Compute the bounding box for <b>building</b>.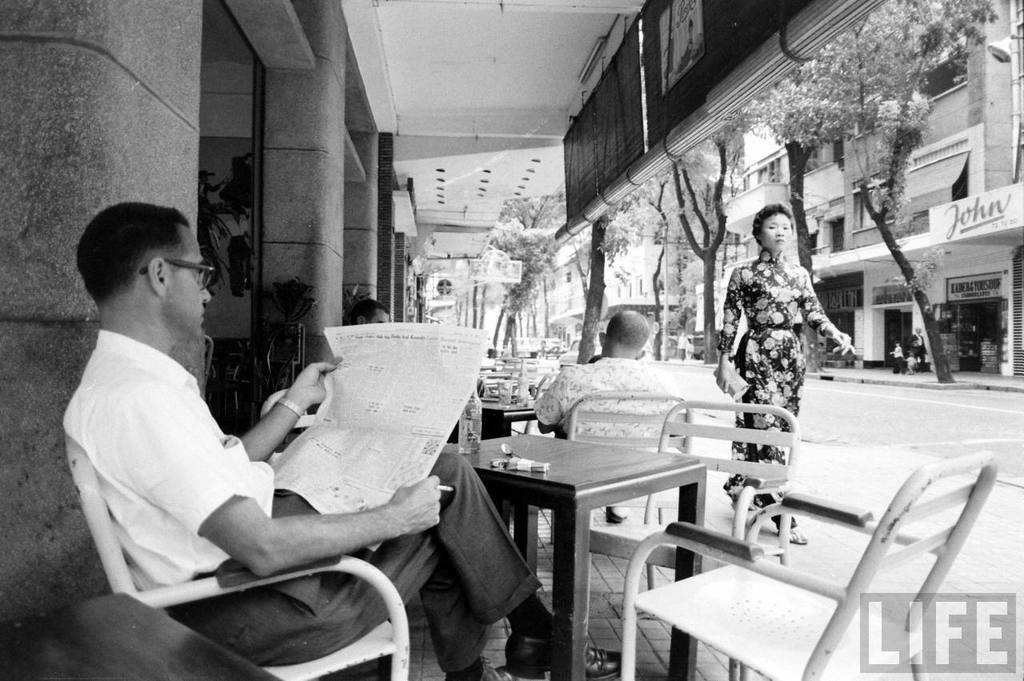
x1=0, y1=0, x2=415, y2=680.
